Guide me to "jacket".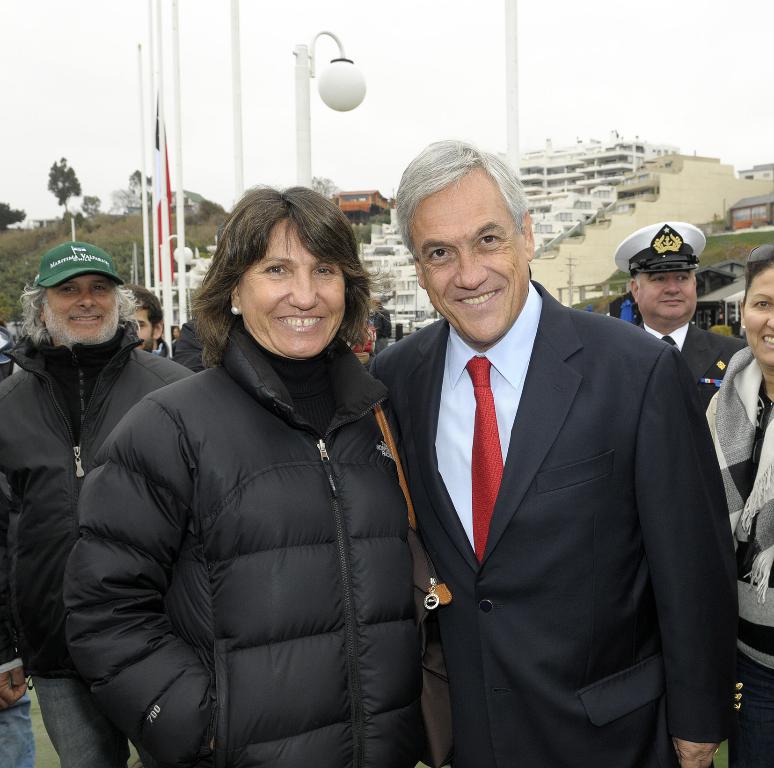
Guidance: {"x1": 62, "y1": 313, "x2": 440, "y2": 767}.
